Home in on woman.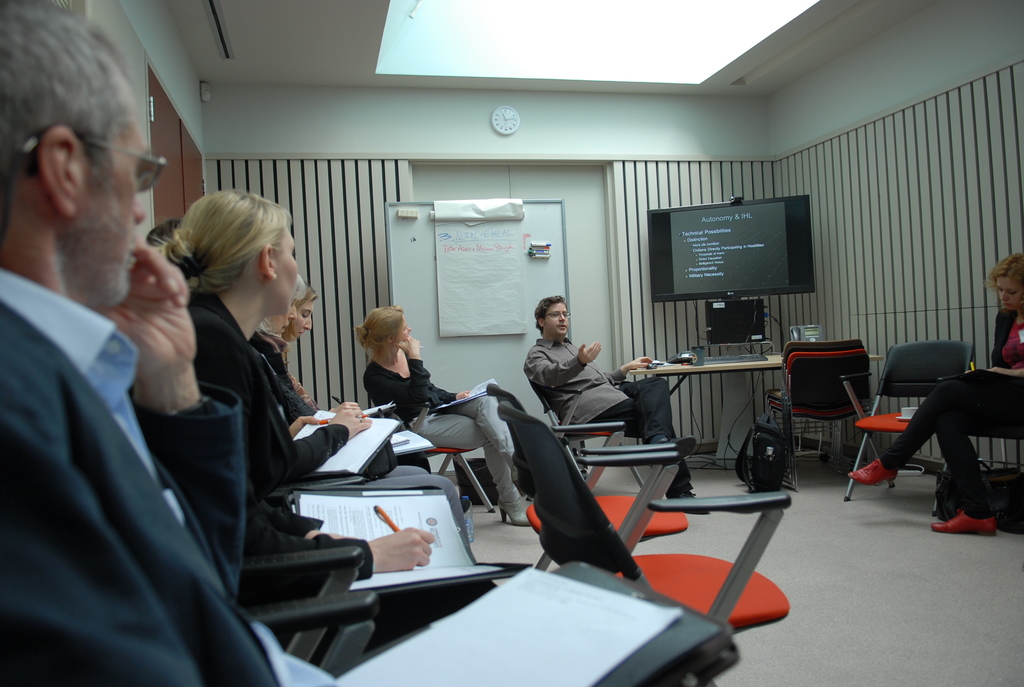
Homed in at rect(122, 165, 332, 656).
